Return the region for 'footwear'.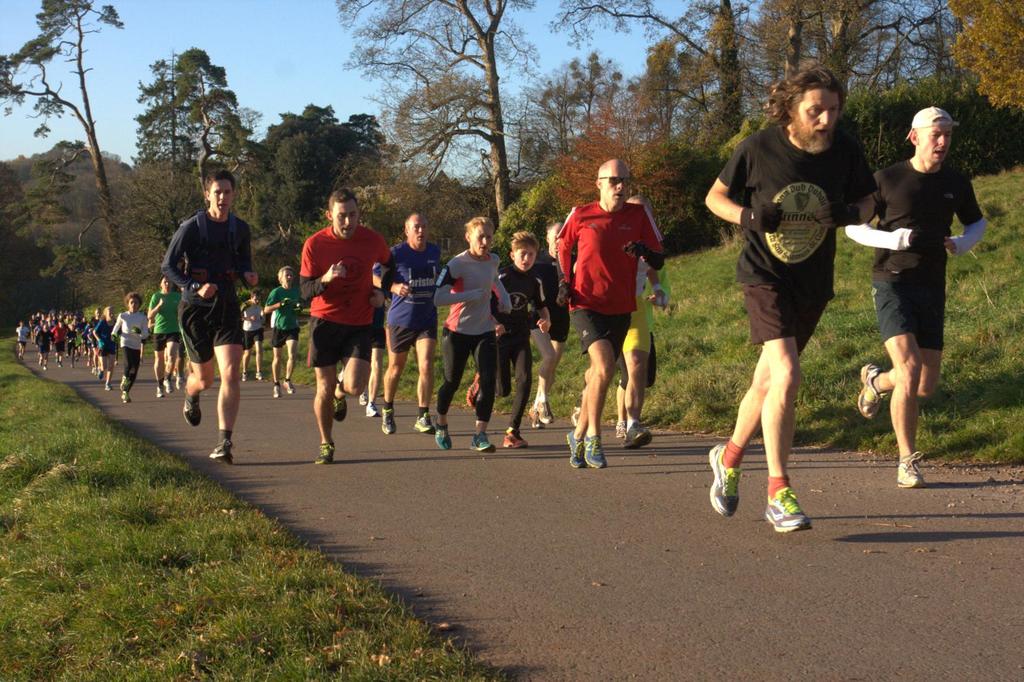
Rect(163, 377, 175, 395).
